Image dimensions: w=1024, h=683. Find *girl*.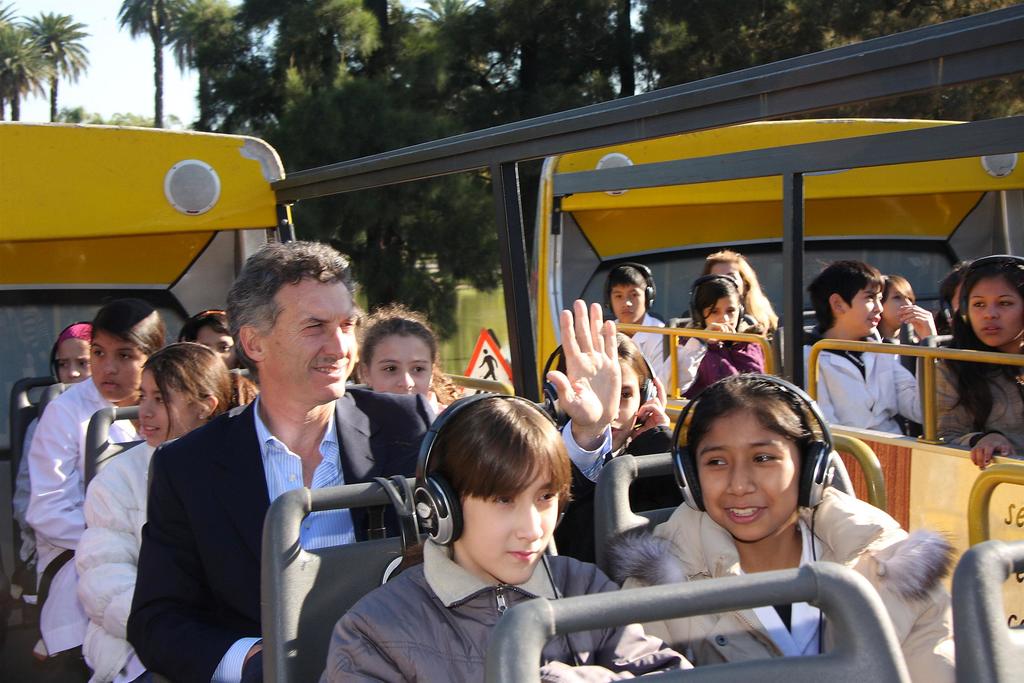
(22, 295, 148, 666).
